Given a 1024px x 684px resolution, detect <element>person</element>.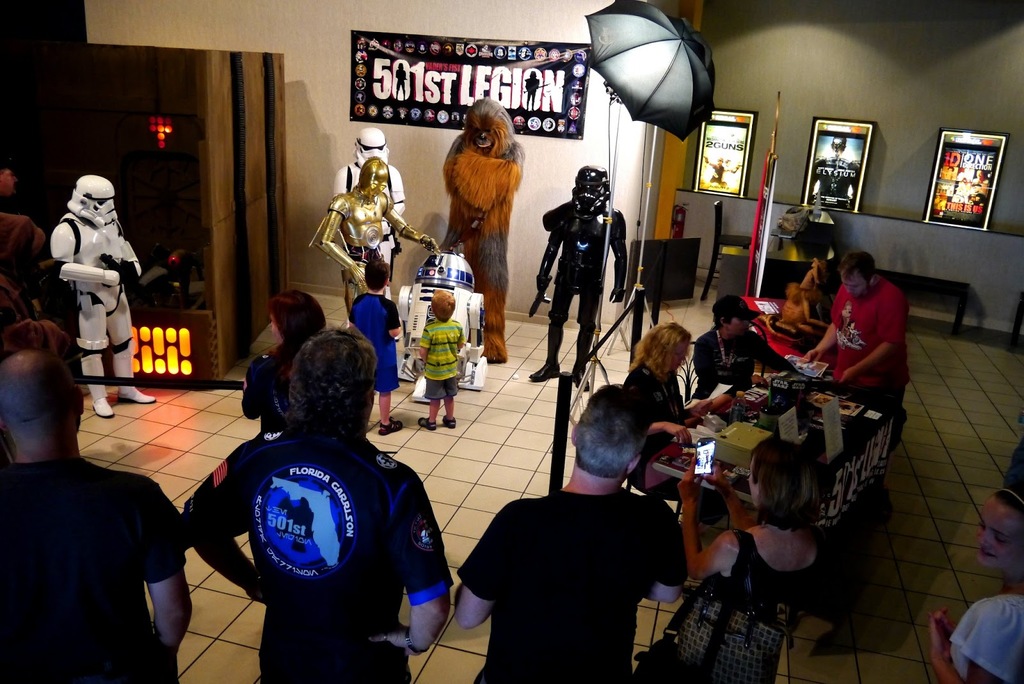
locate(460, 381, 691, 679).
